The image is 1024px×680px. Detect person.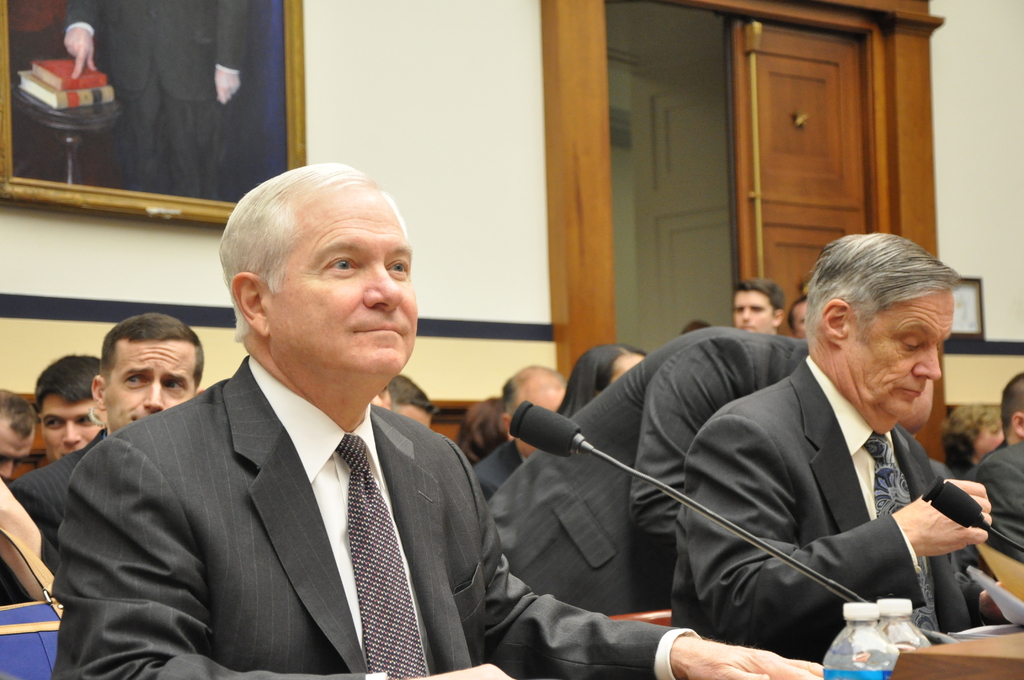
Detection: detection(0, 387, 36, 483).
